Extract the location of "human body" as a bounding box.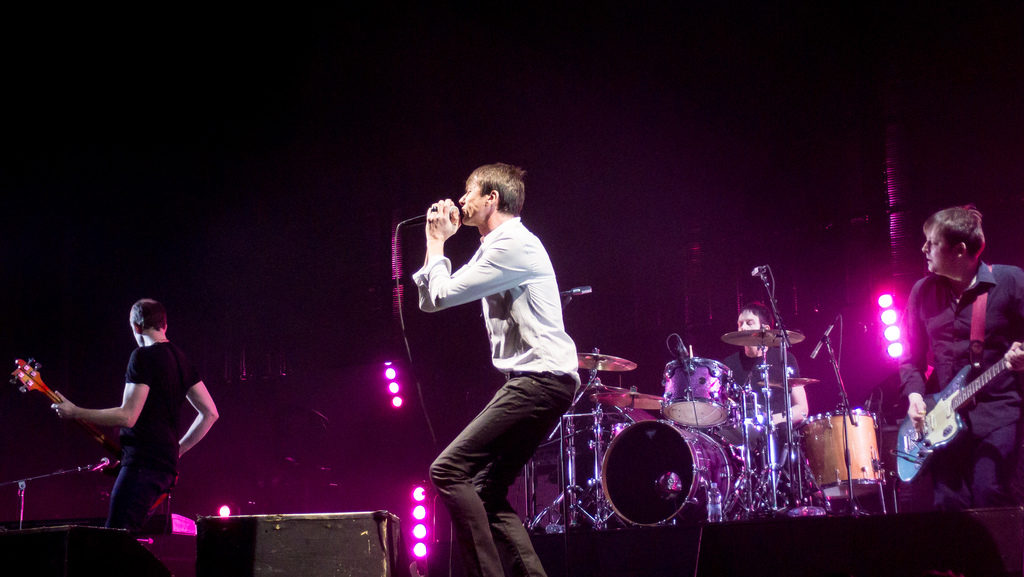
bbox=[719, 345, 811, 462].
